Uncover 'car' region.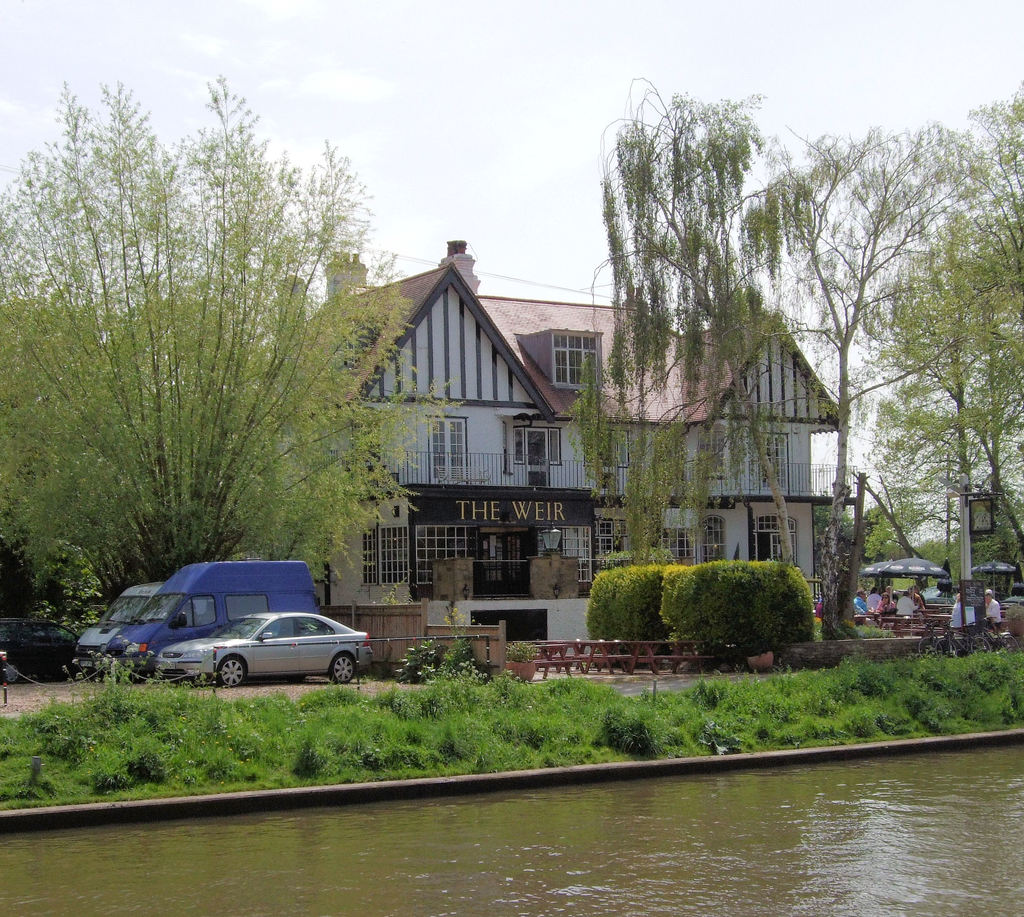
Uncovered: <box>154,614,375,689</box>.
